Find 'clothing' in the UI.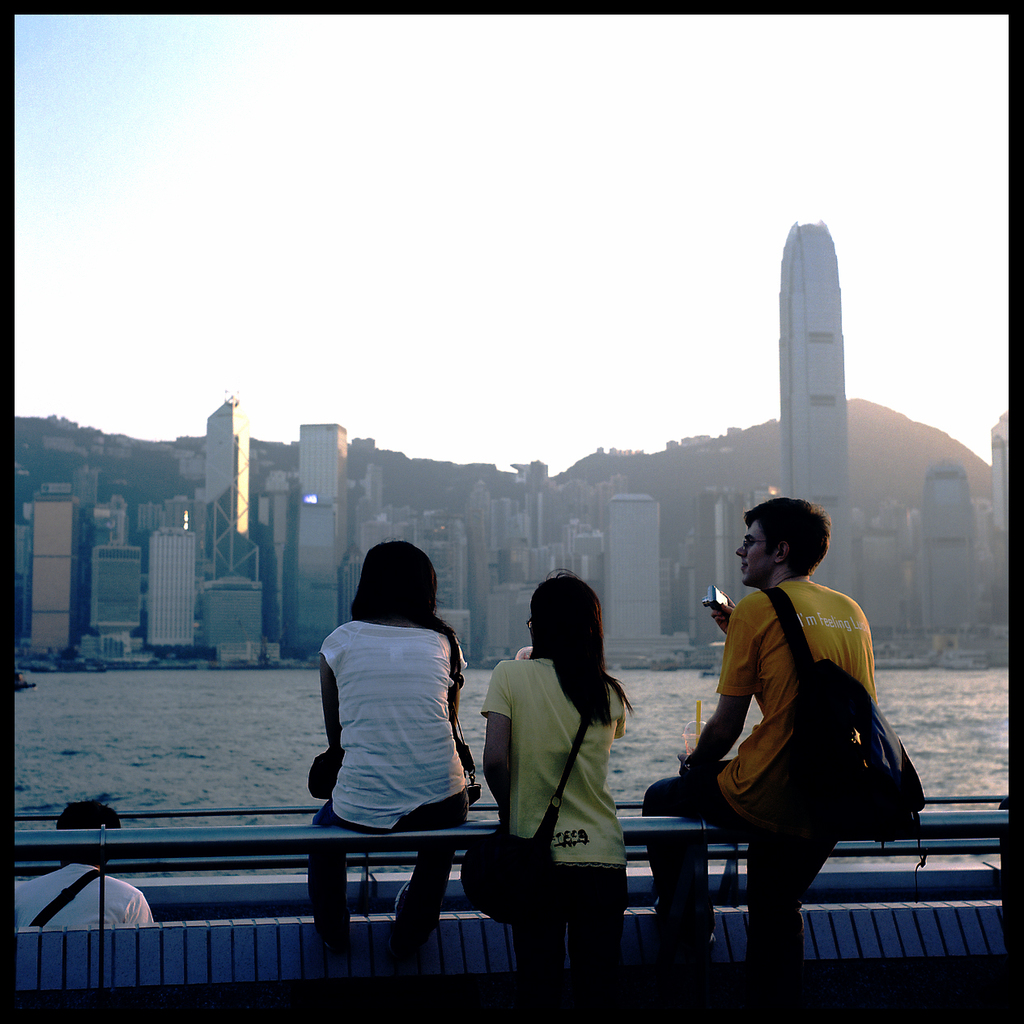
UI element at 15 860 155 937.
